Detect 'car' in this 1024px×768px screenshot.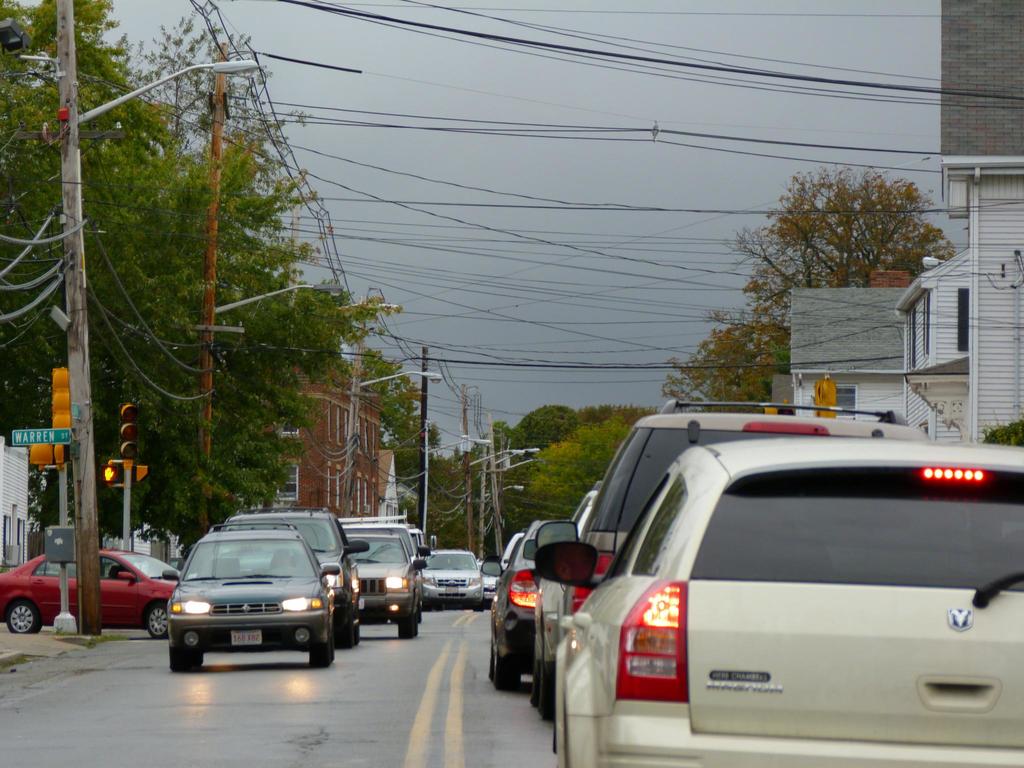
Detection: detection(342, 509, 425, 639).
